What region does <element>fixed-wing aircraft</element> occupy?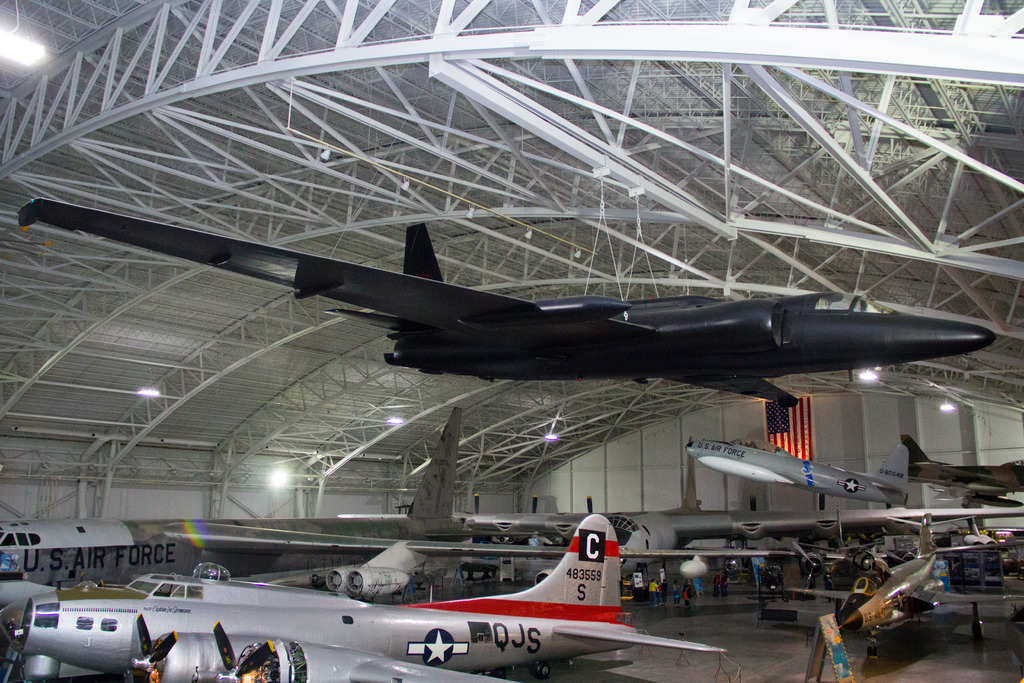
bbox=[779, 517, 1023, 660].
